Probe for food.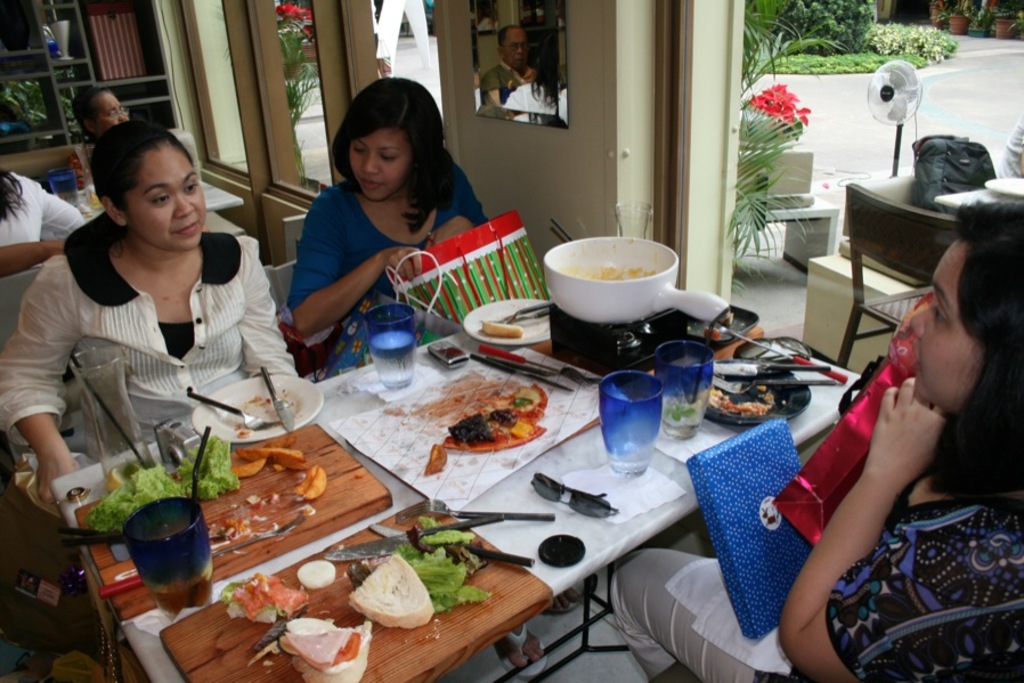
Probe result: bbox(220, 574, 315, 621).
